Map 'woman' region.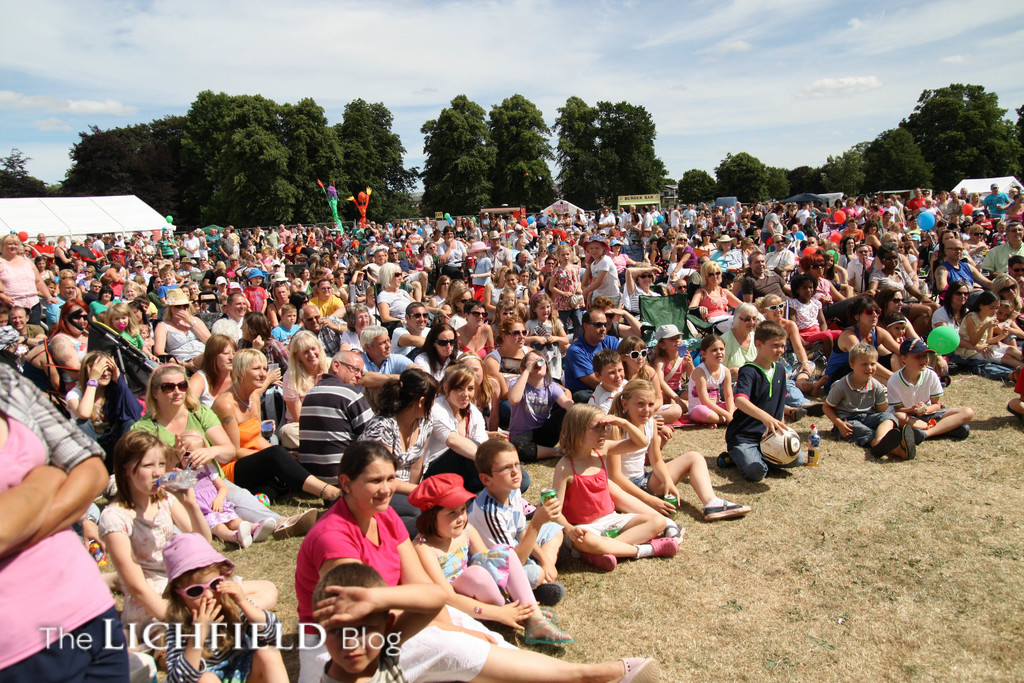
Mapped to 456:303:492:357.
